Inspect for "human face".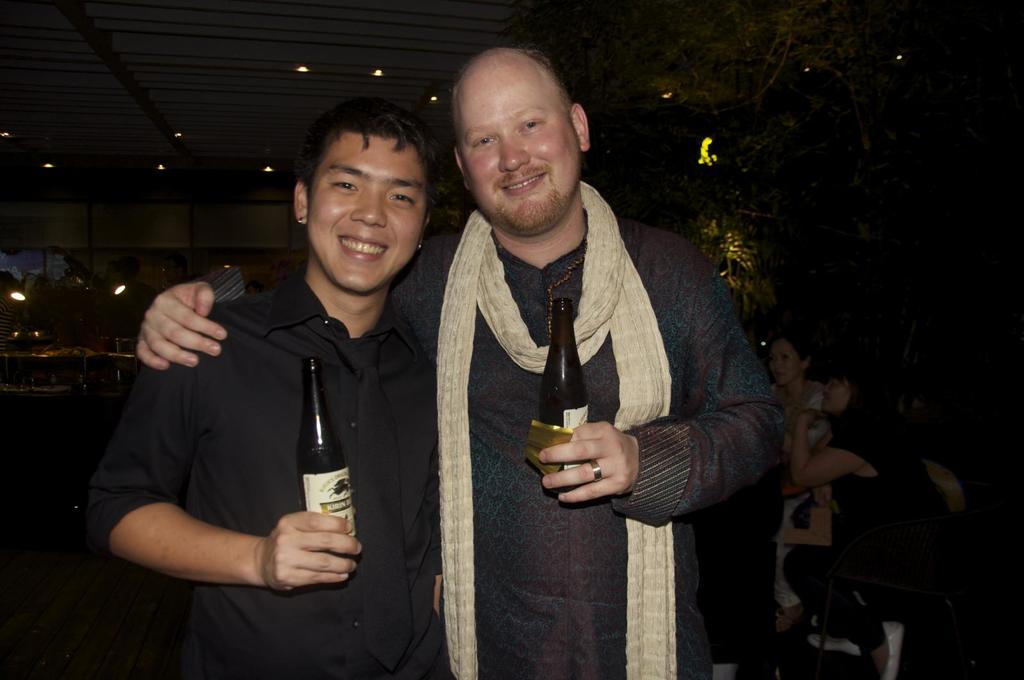
Inspection: [454,72,585,232].
